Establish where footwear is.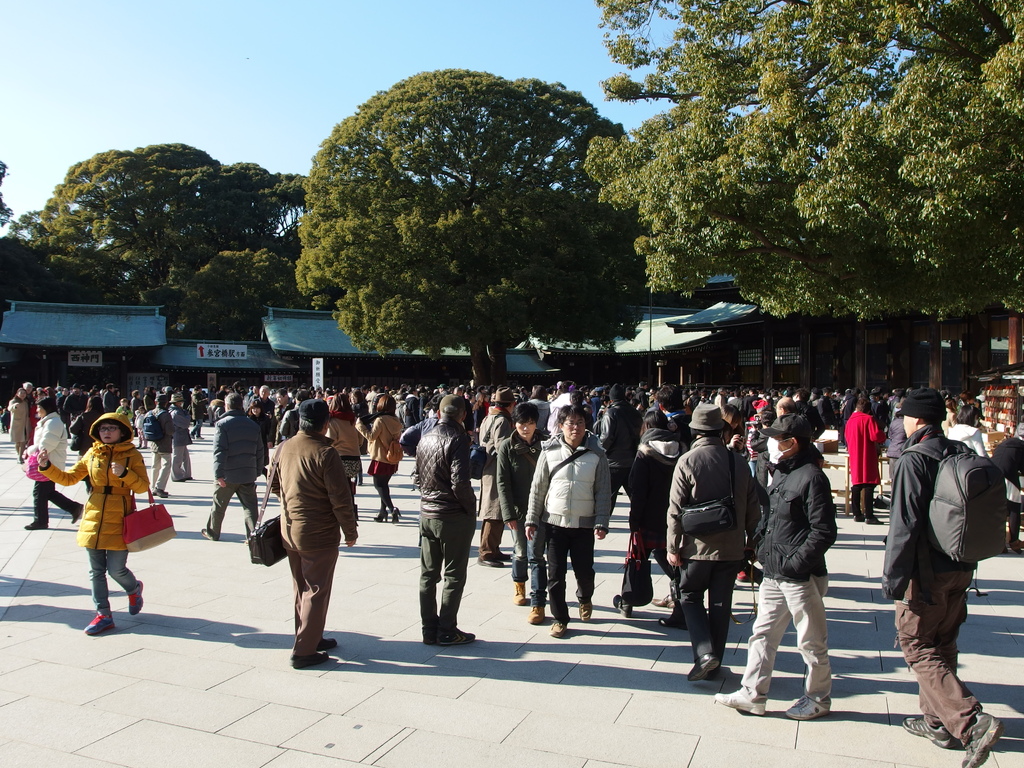
Established at left=131, top=581, right=145, bottom=617.
